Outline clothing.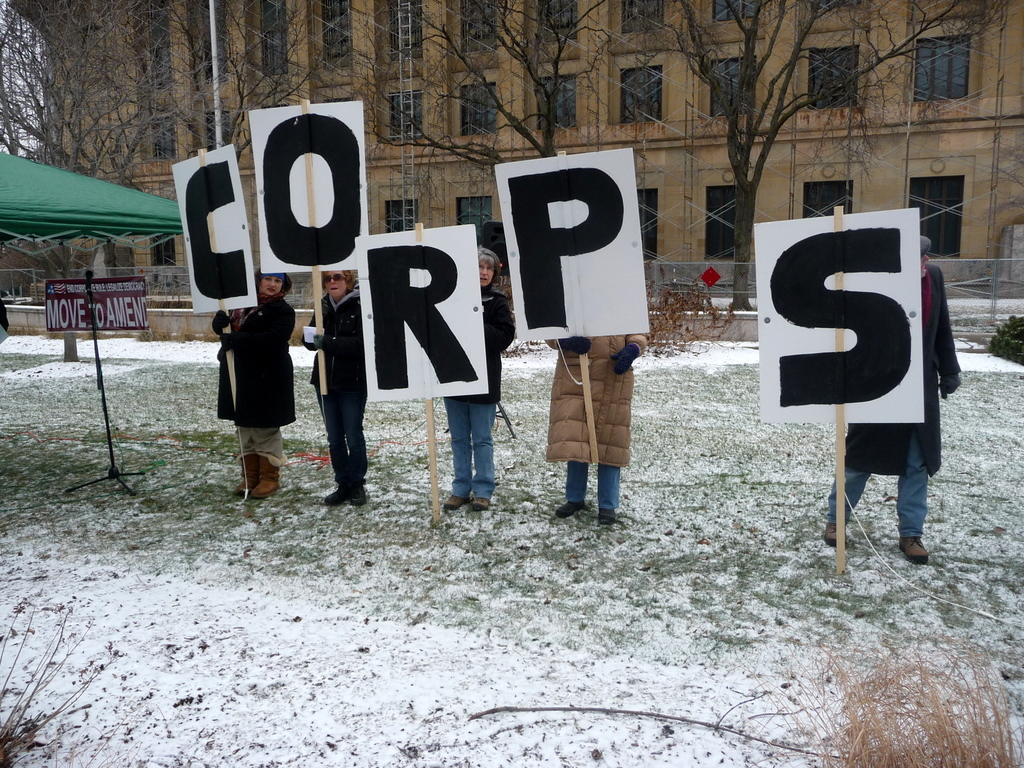
Outline: (545, 334, 647, 509).
